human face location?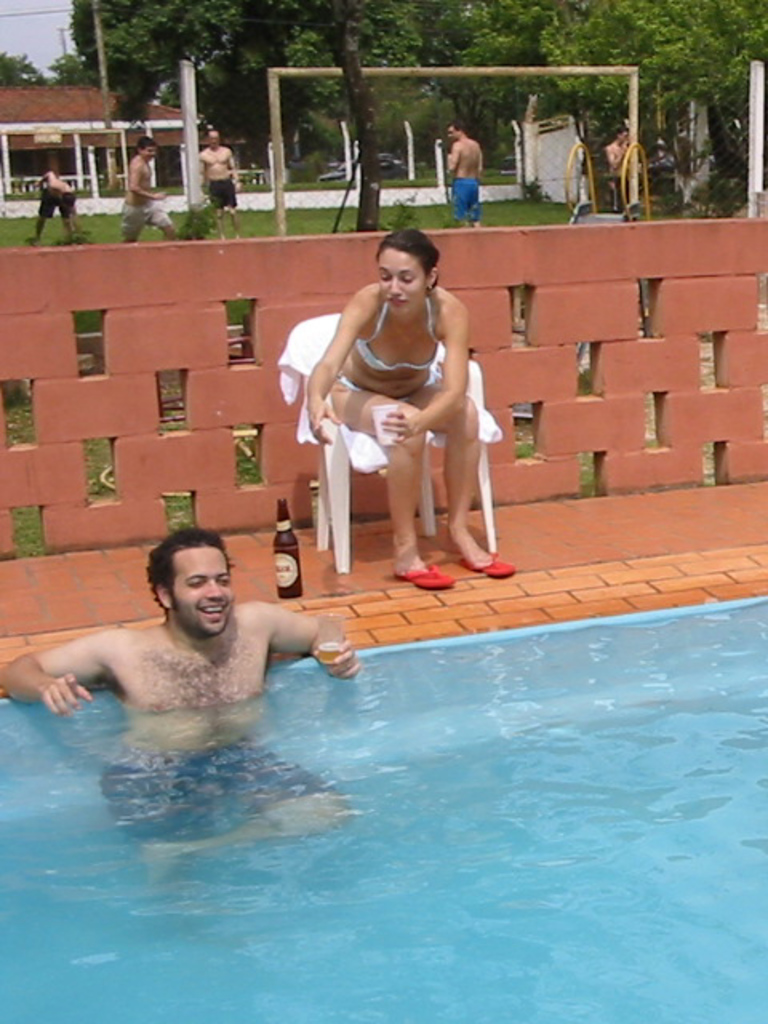
(173, 547, 238, 638)
